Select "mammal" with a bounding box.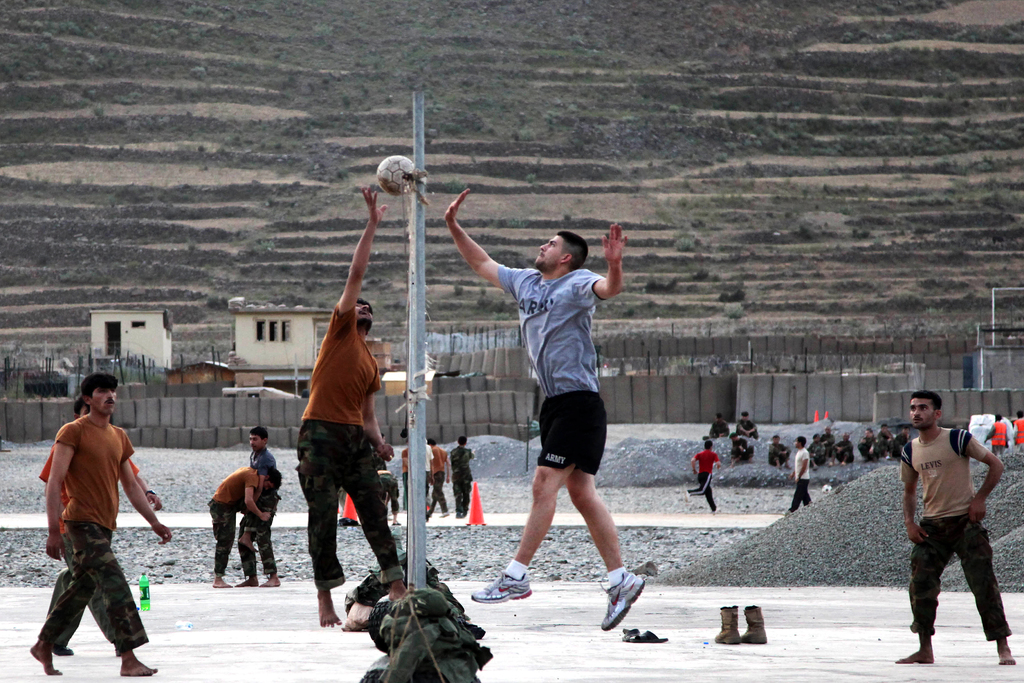
{"x1": 380, "y1": 464, "x2": 401, "y2": 523}.
